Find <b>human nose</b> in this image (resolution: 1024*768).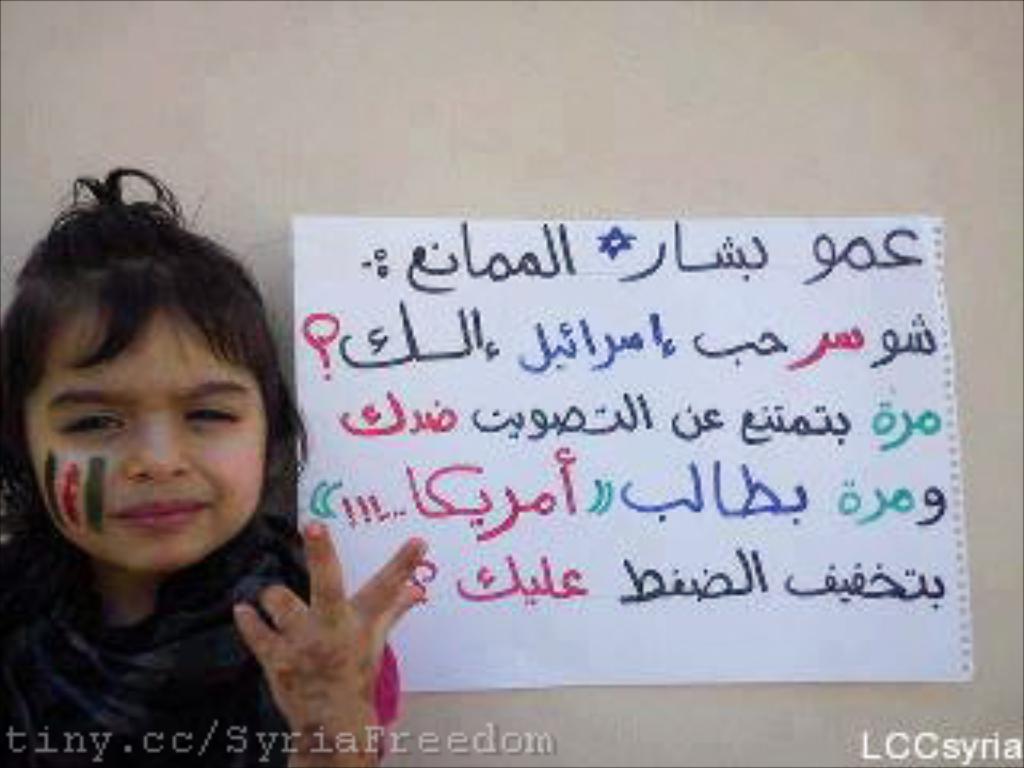
118,413,189,486.
